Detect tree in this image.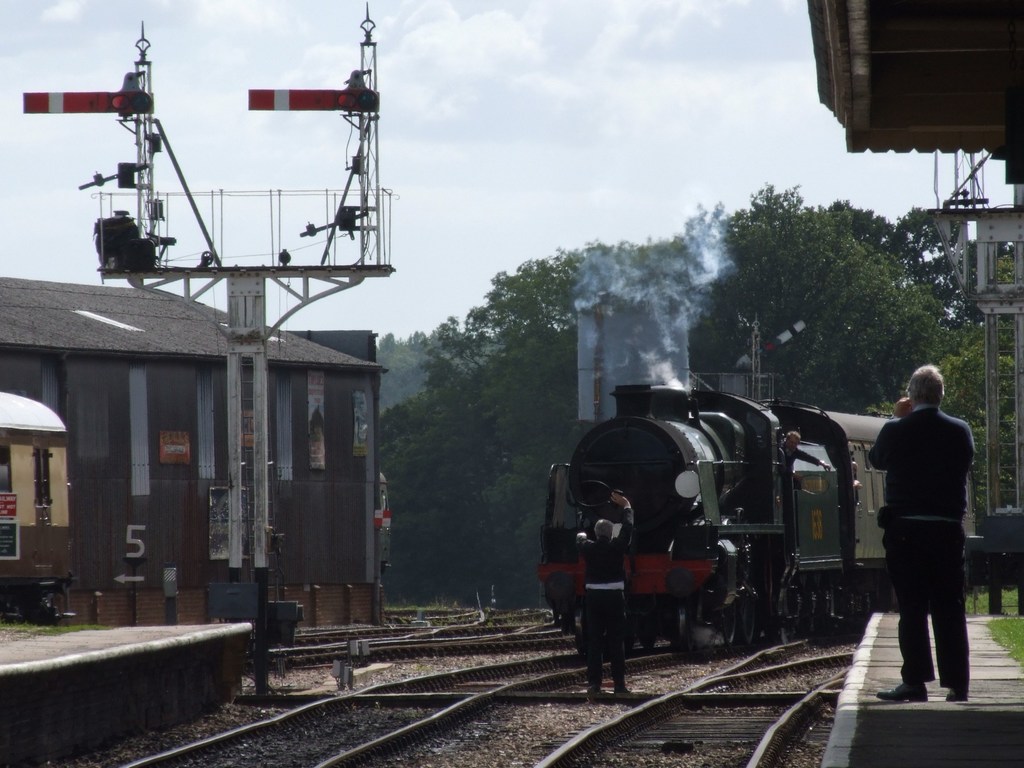
Detection: locate(849, 233, 1023, 572).
